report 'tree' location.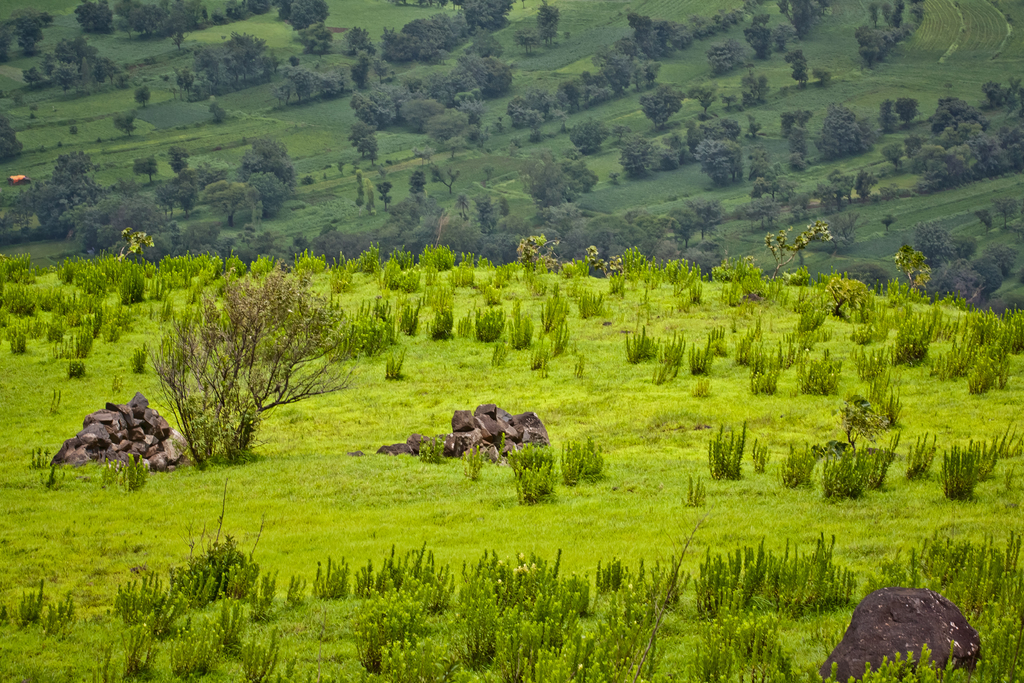
Report: box(673, 213, 695, 250).
